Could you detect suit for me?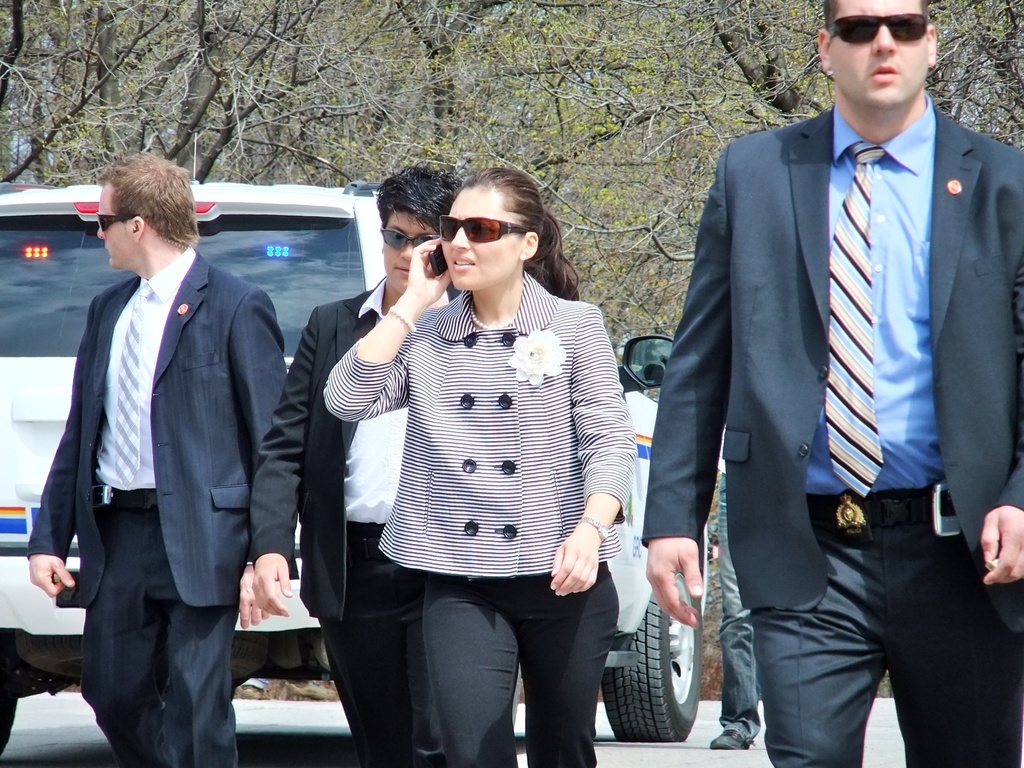
Detection result: left=248, top=276, right=449, bottom=767.
